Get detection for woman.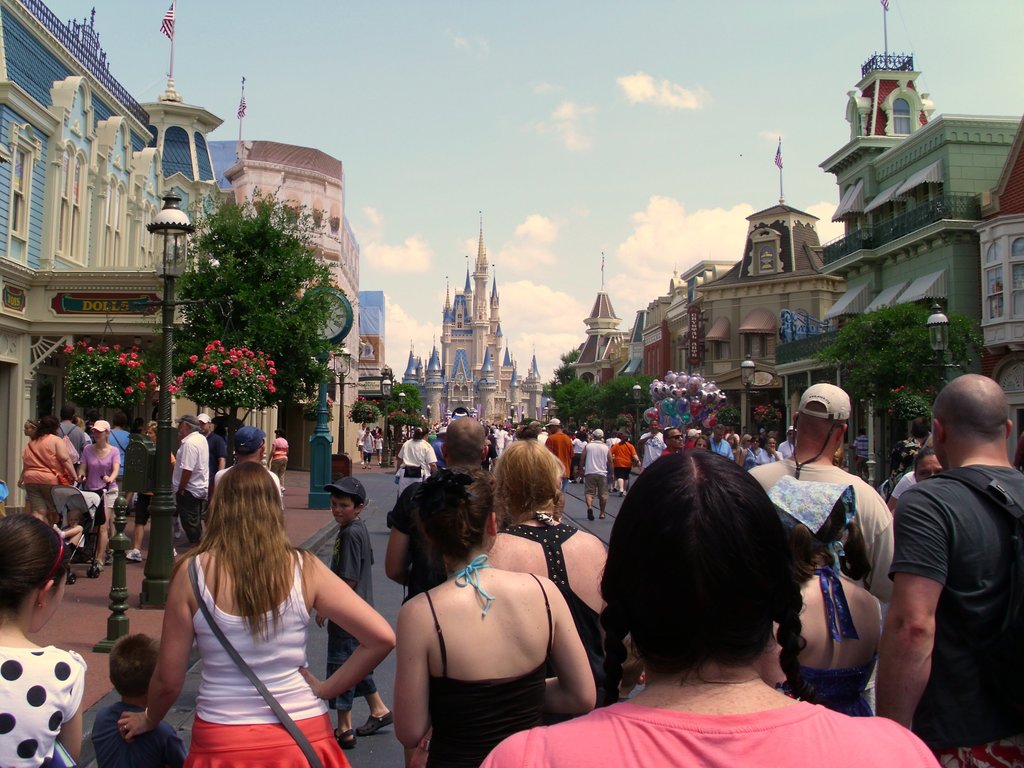
Detection: 395/426/437/499.
